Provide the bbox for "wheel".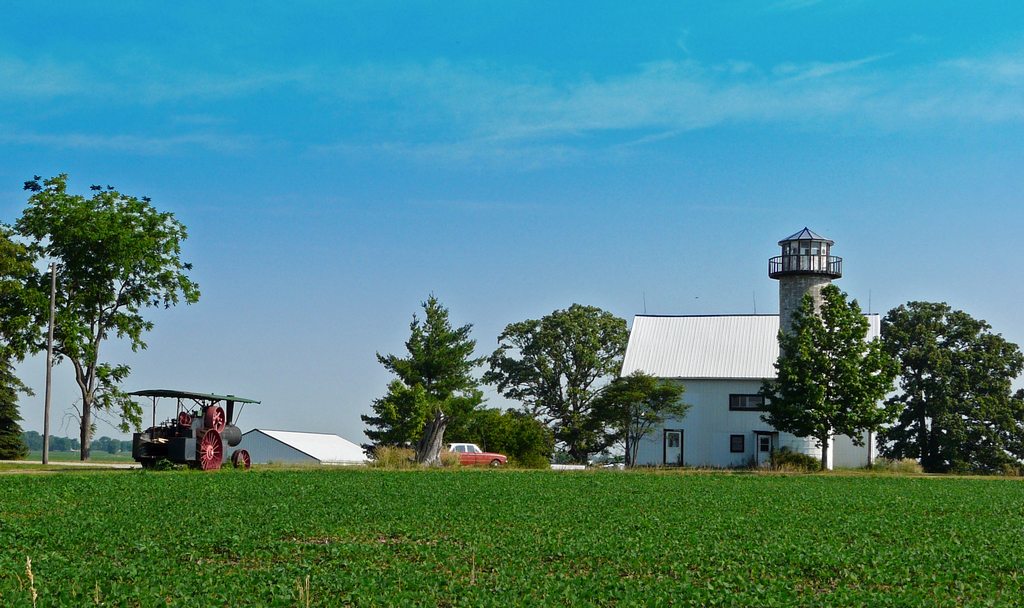
(194, 424, 225, 472).
